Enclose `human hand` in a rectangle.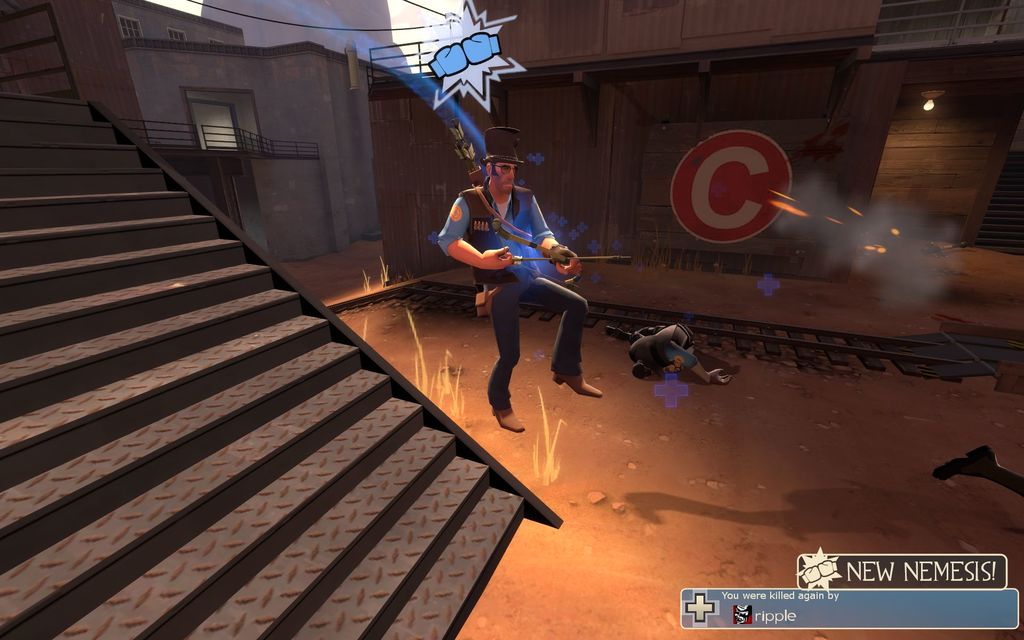
549,249,584,278.
